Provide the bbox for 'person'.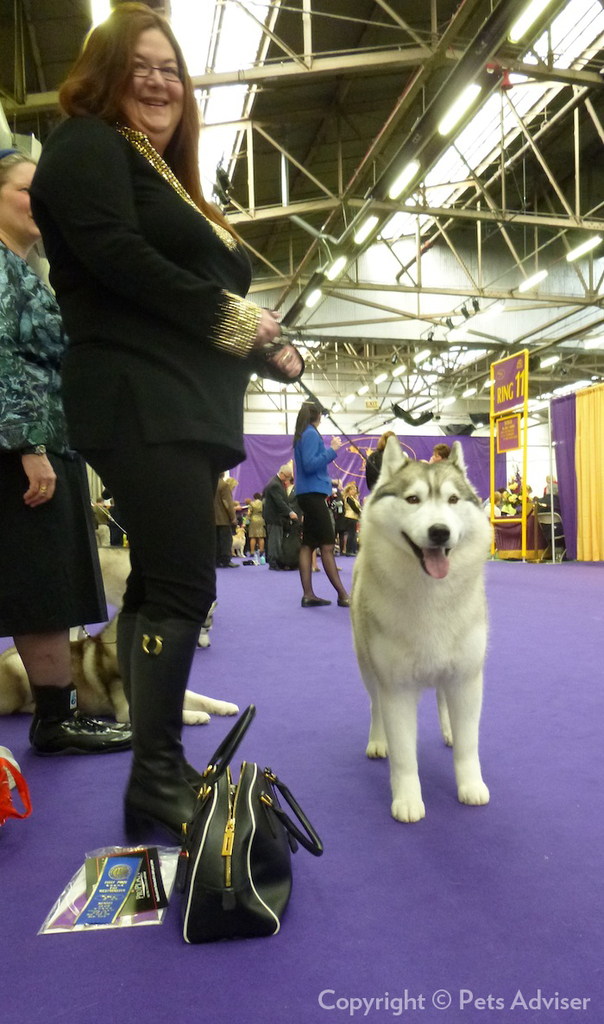
x1=0, y1=145, x2=123, y2=749.
